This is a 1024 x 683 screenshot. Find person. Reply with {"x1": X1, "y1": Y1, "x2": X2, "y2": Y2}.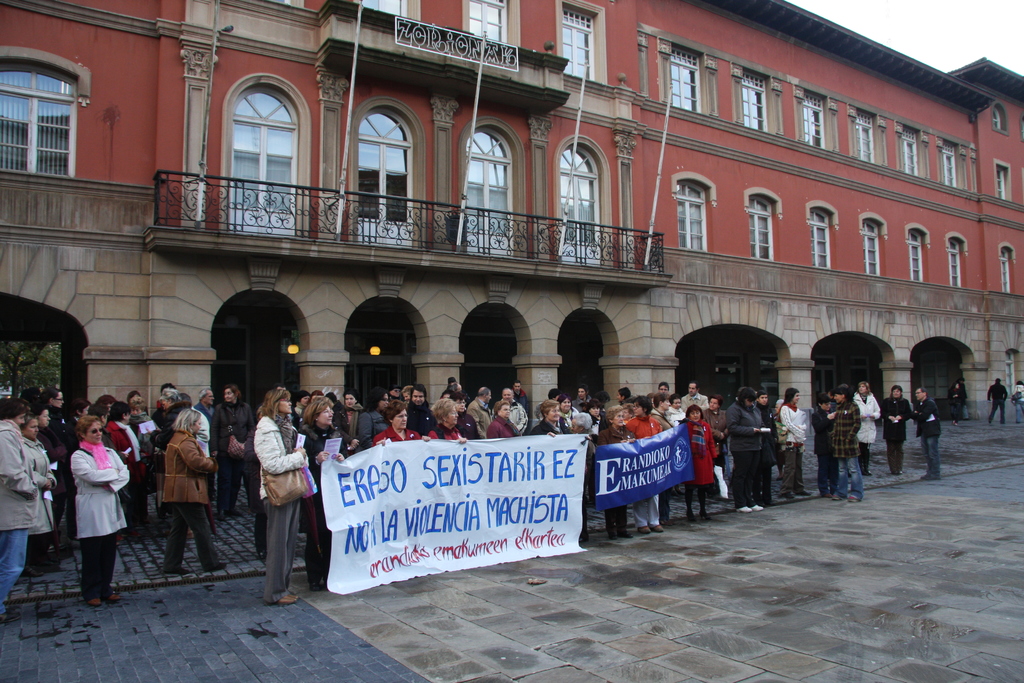
{"x1": 952, "y1": 382, "x2": 964, "y2": 432}.
